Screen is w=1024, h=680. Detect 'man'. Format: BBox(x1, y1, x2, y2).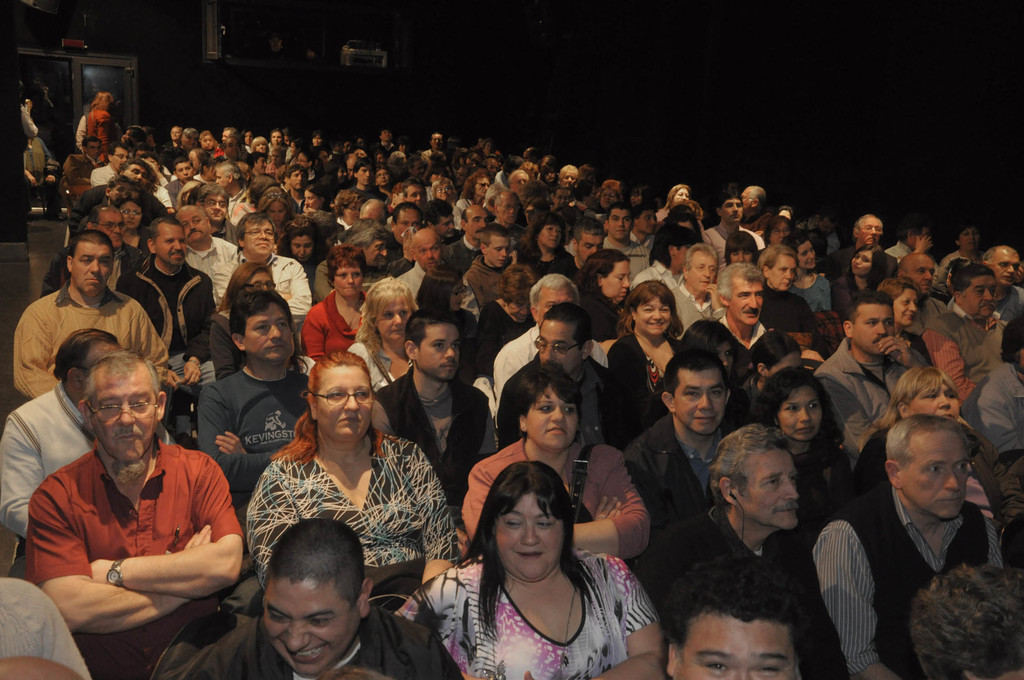
BBox(6, 232, 158, 400).
